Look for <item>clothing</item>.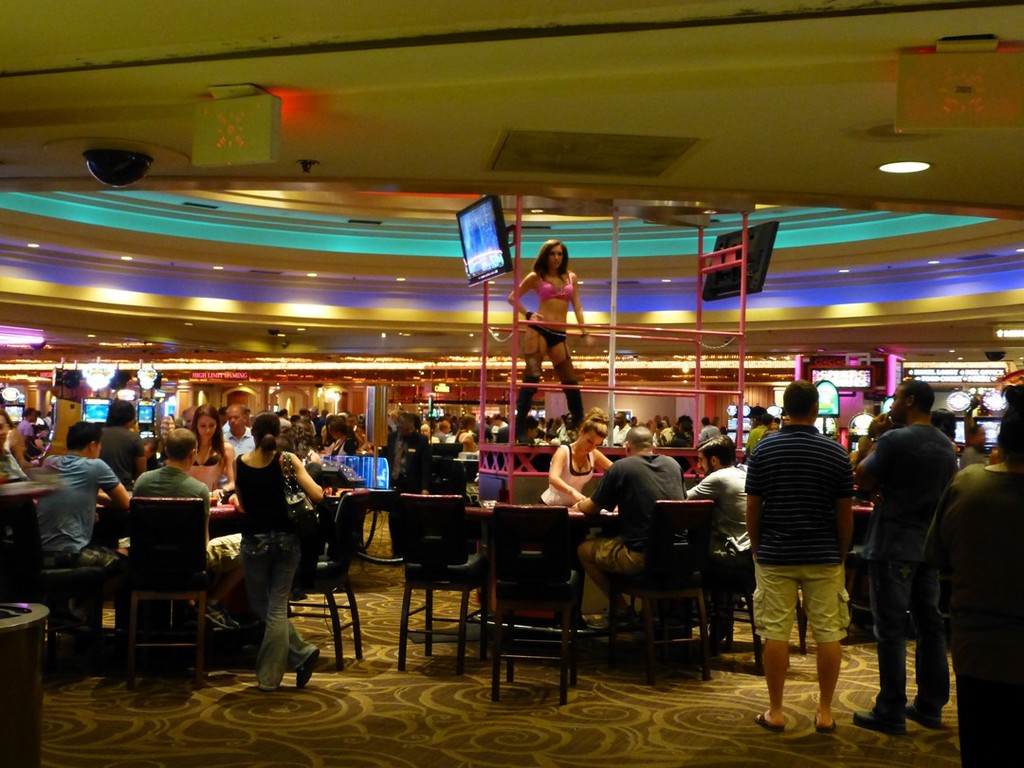
Found: [603, 422, 631, 445].
